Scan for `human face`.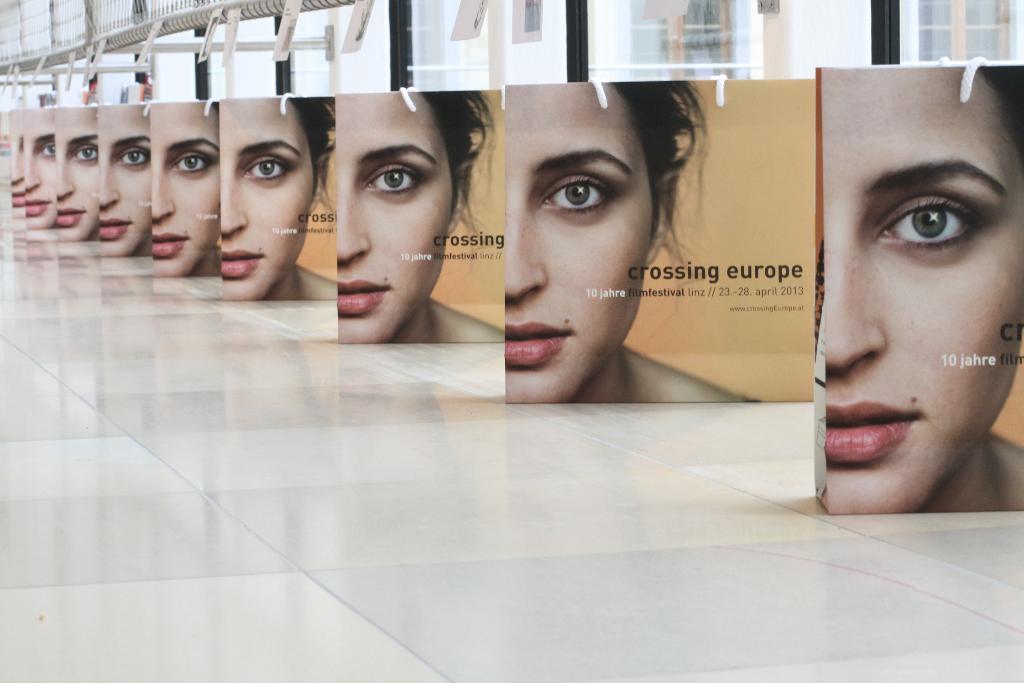
Scan result: 102 104 150 256.
